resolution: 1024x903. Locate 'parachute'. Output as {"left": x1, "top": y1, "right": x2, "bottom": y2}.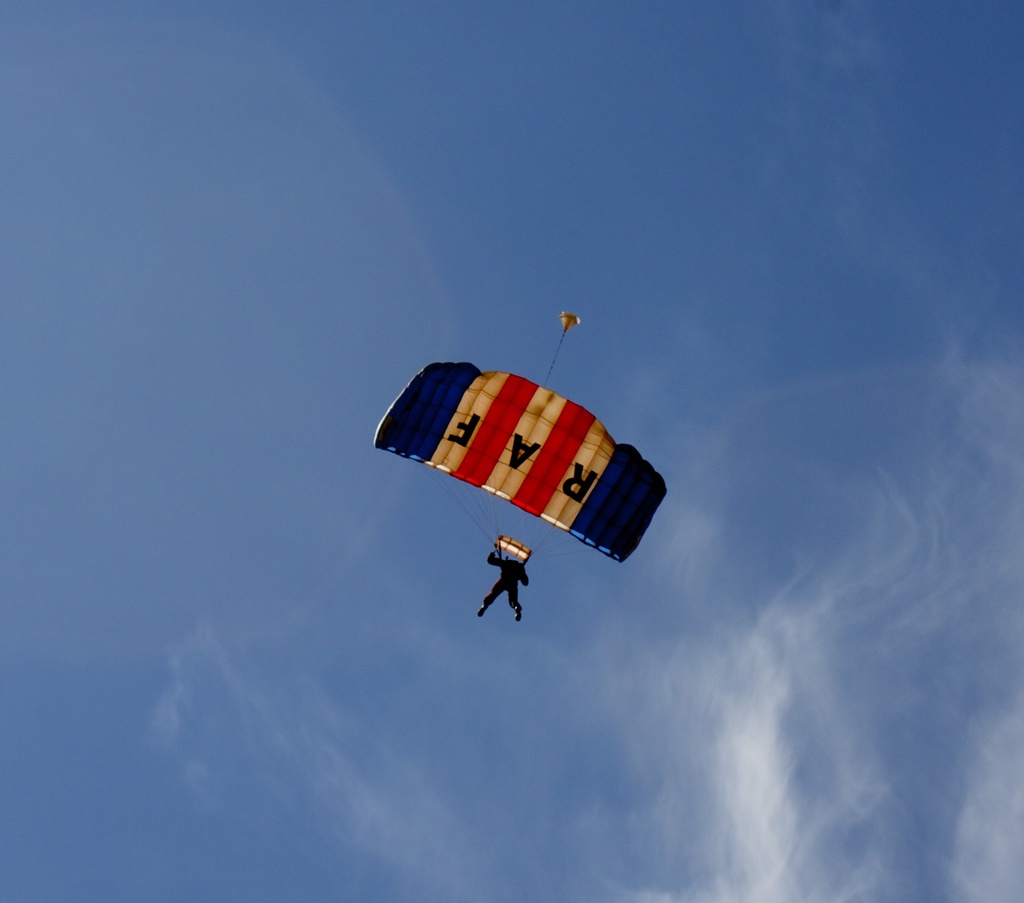
{"left": 373, "top": 316, "right": 673, "bottom": 558}.
